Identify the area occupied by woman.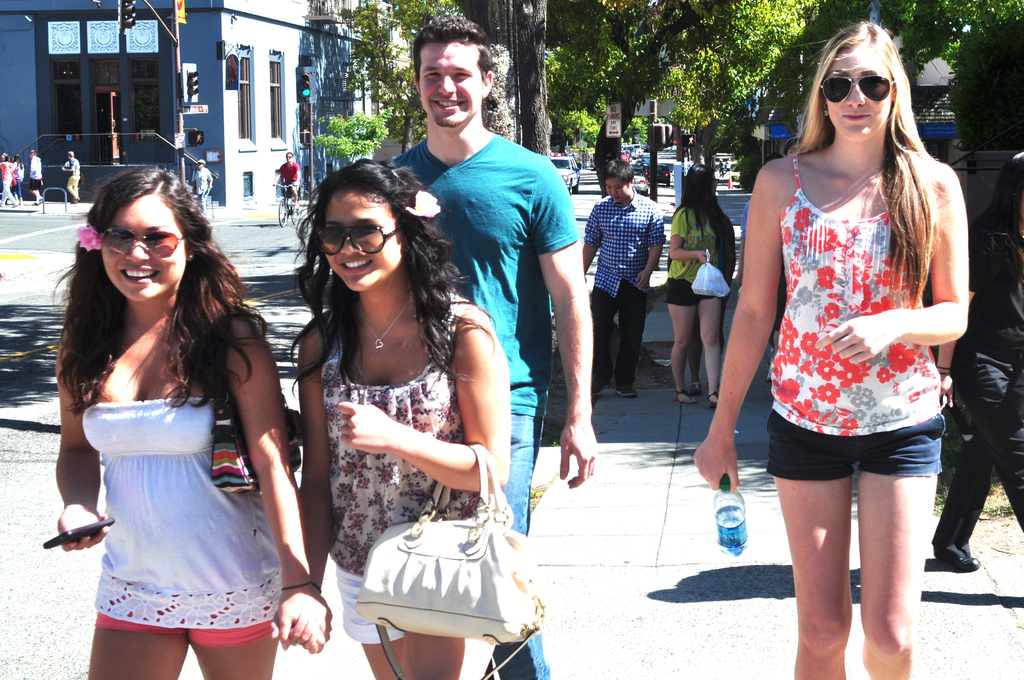
Area: [x1=665, y1=163, x2=735, y2=412].
